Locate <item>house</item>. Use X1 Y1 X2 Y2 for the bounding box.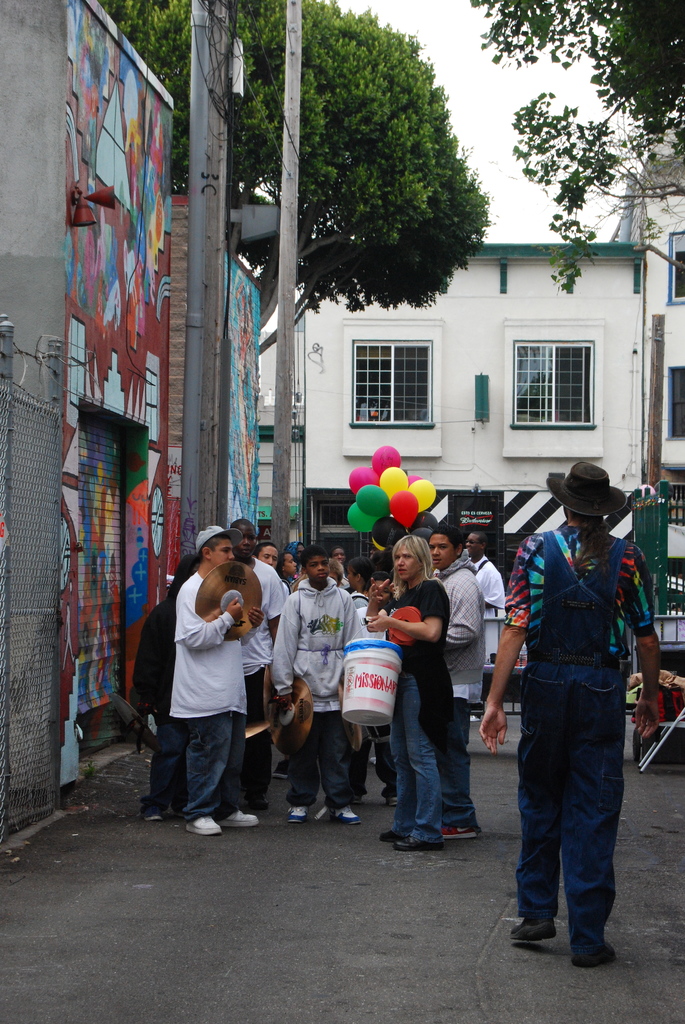
292 237 647 591.
